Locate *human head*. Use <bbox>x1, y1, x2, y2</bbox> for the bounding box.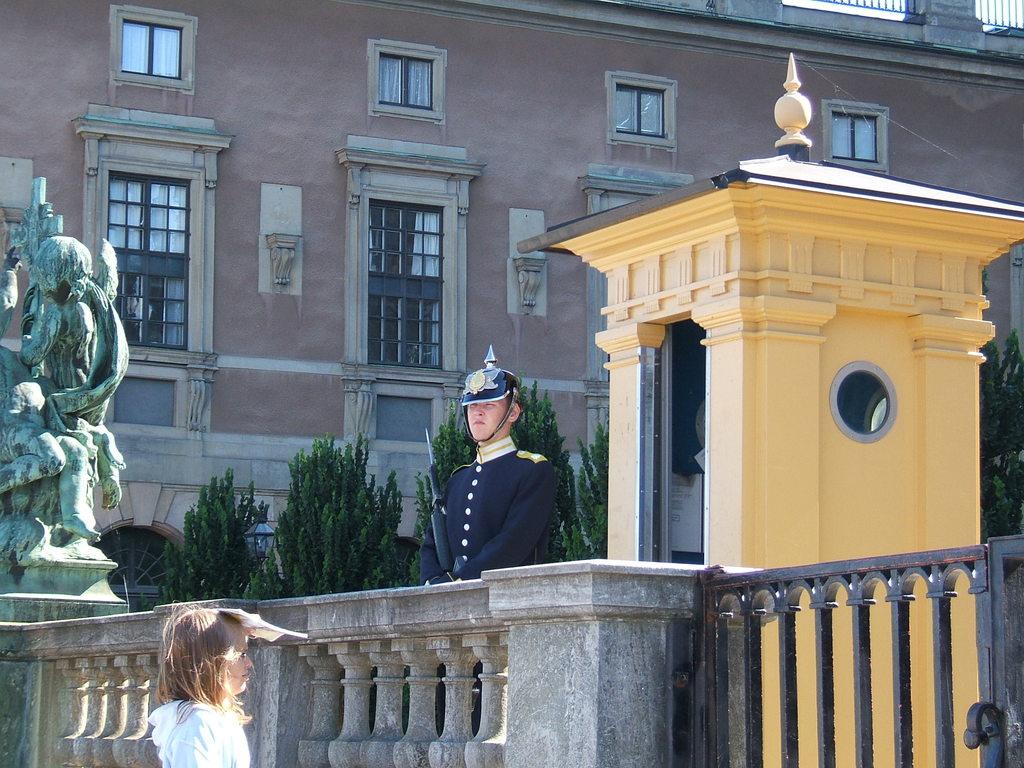
<bbox>156, 607, 252, 696</bbox>.
